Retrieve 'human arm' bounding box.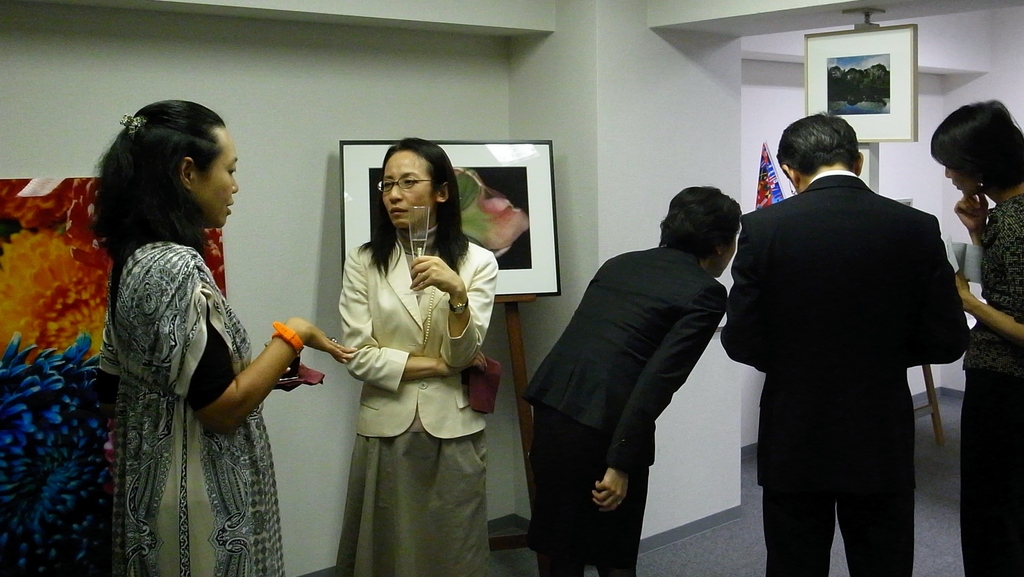
Bounding box: crop(141, 251, 362, 440).
